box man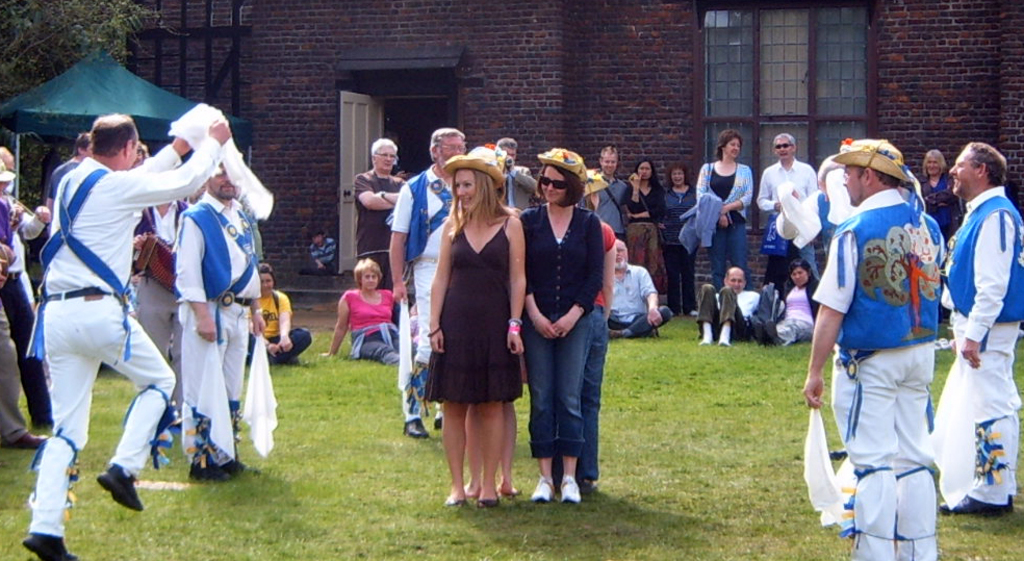
<box>580,146,629,233</box>
